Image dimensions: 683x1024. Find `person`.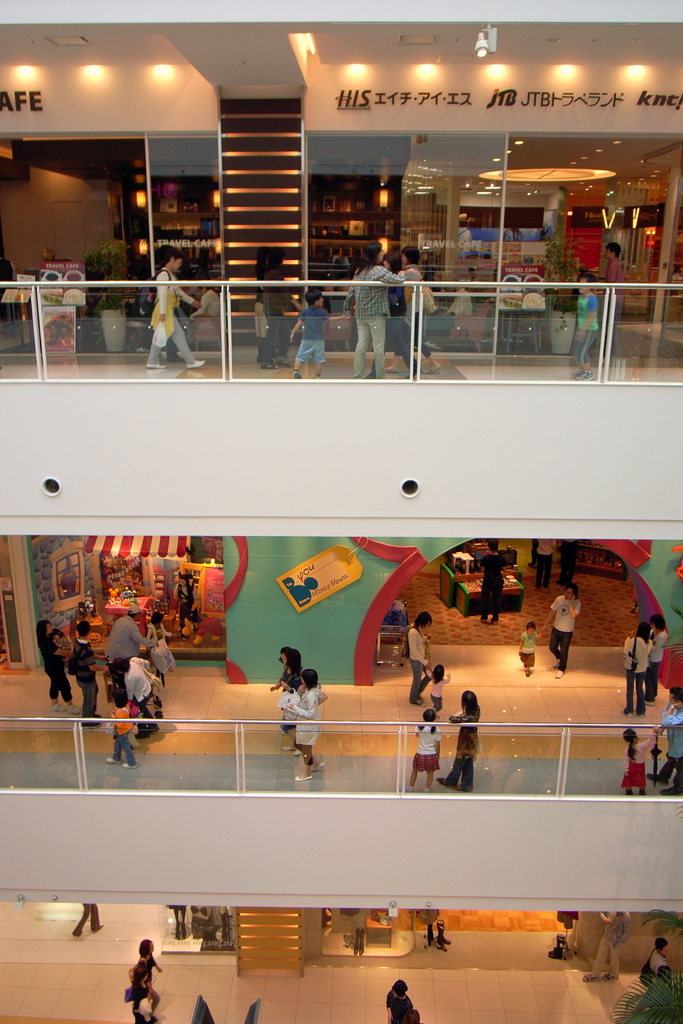
l=448, t=278, r=489, b=360.
